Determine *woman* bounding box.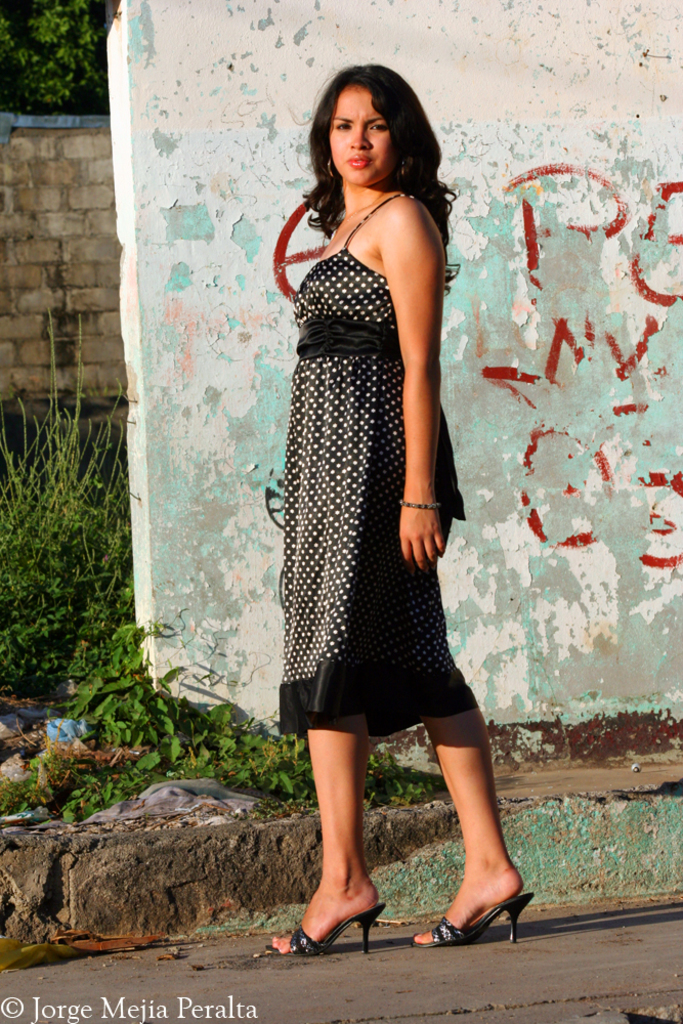
Determined: crop(252, 67, 527, 958).
